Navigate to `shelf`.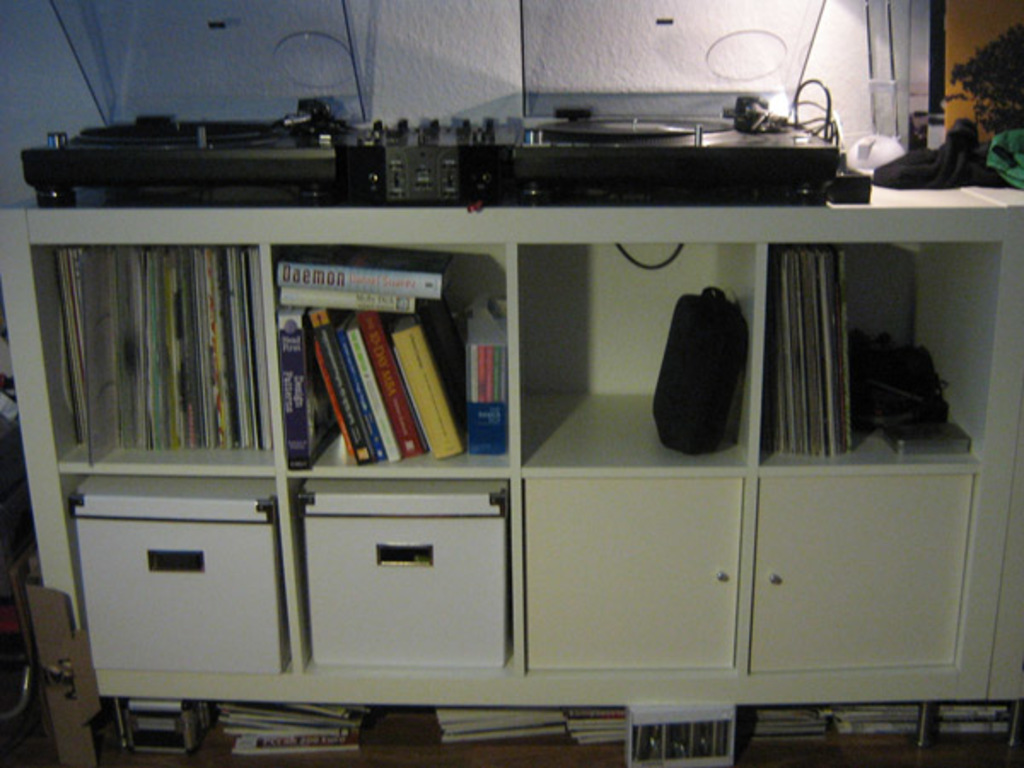
Navigation target: [left=27, top=246, right=283, bottom=468].
